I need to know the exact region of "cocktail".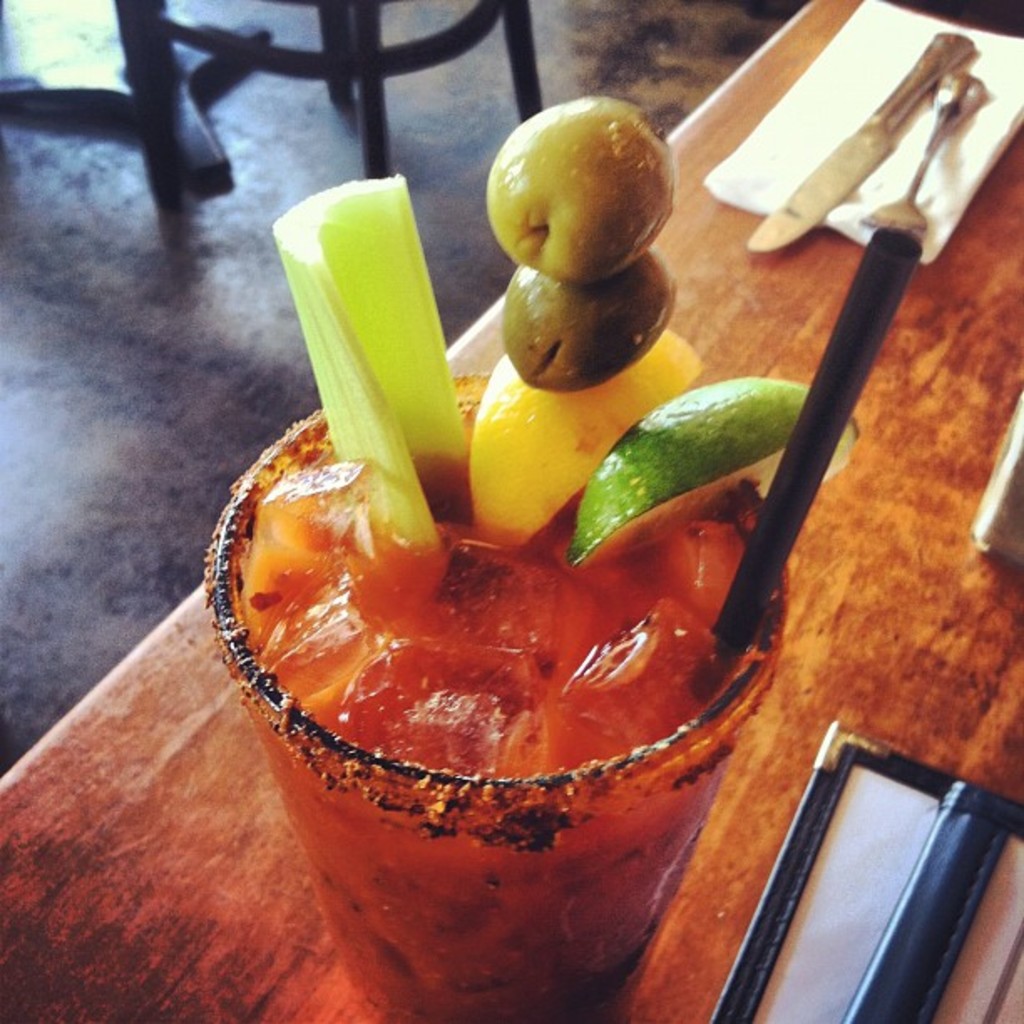
Region: [211,102,858,1022].
